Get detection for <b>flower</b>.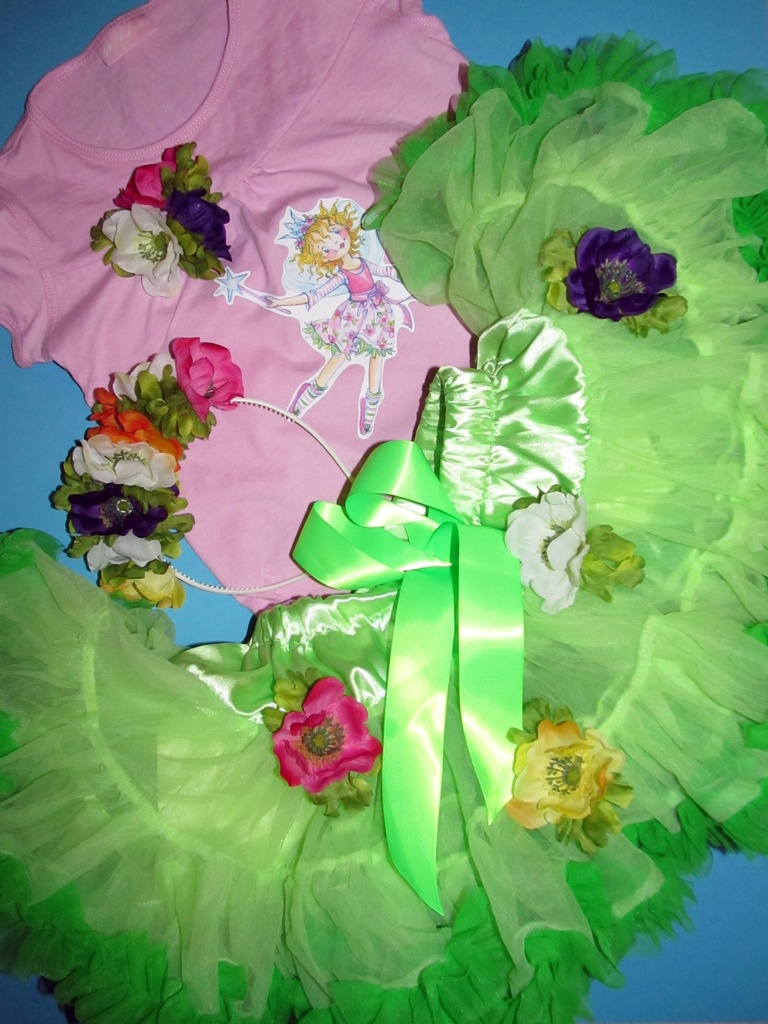
Detection: 364 323 378 335.
